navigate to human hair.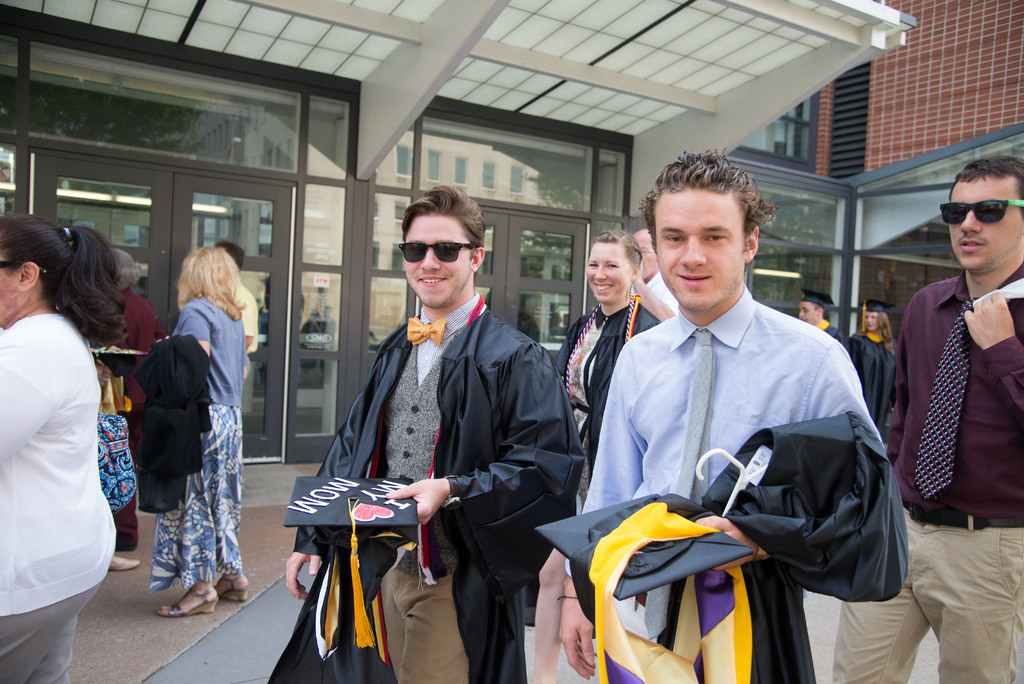
Navigation target: (177,243,245,322).
